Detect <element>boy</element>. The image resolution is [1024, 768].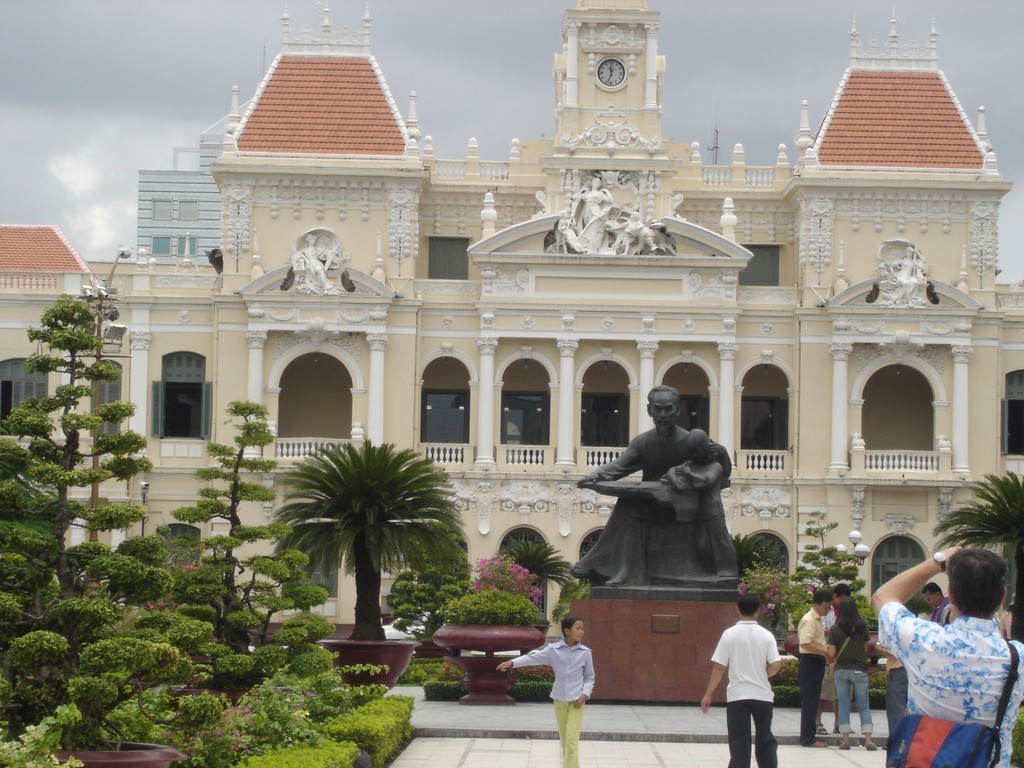
{"x1": 701, "y1": 593, "x2": 782, "y2": 767}.
